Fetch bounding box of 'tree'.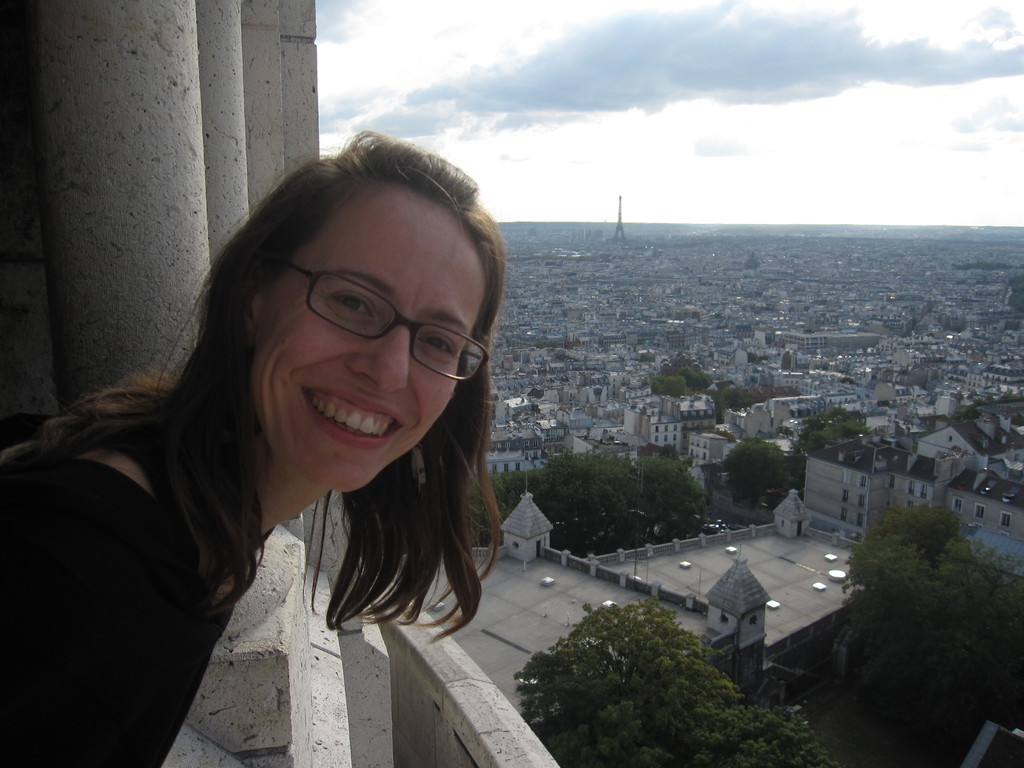
Bbox: 511,594,847,767.
